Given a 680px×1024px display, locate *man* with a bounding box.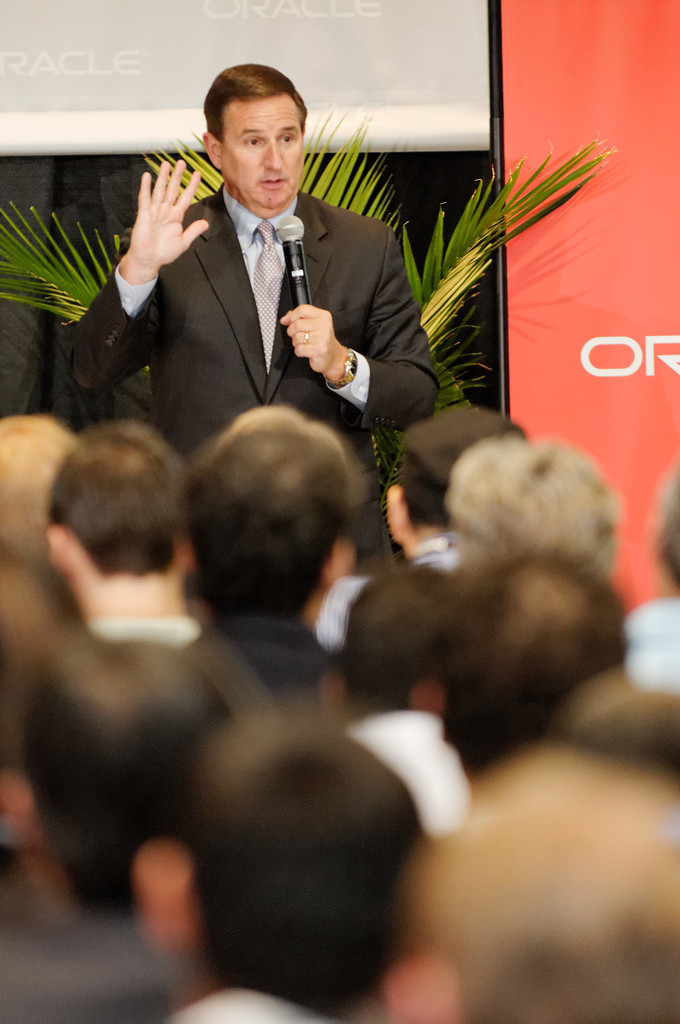
Located: l=95, t=77, r=438, b=458.
